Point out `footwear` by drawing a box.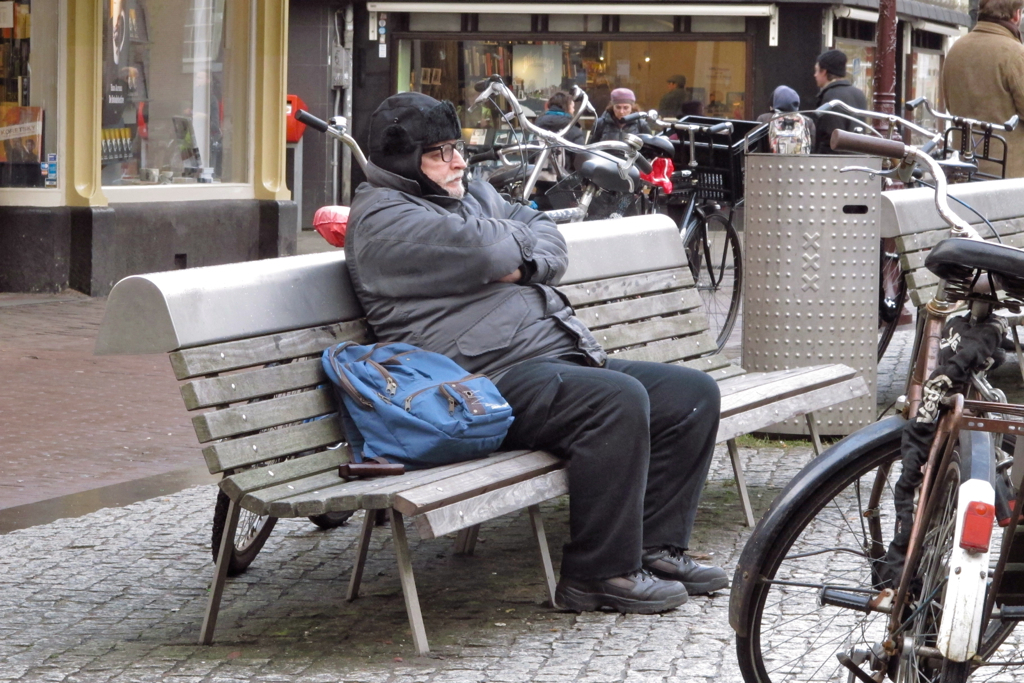
<region>579, 563, 705, 617</region>.
